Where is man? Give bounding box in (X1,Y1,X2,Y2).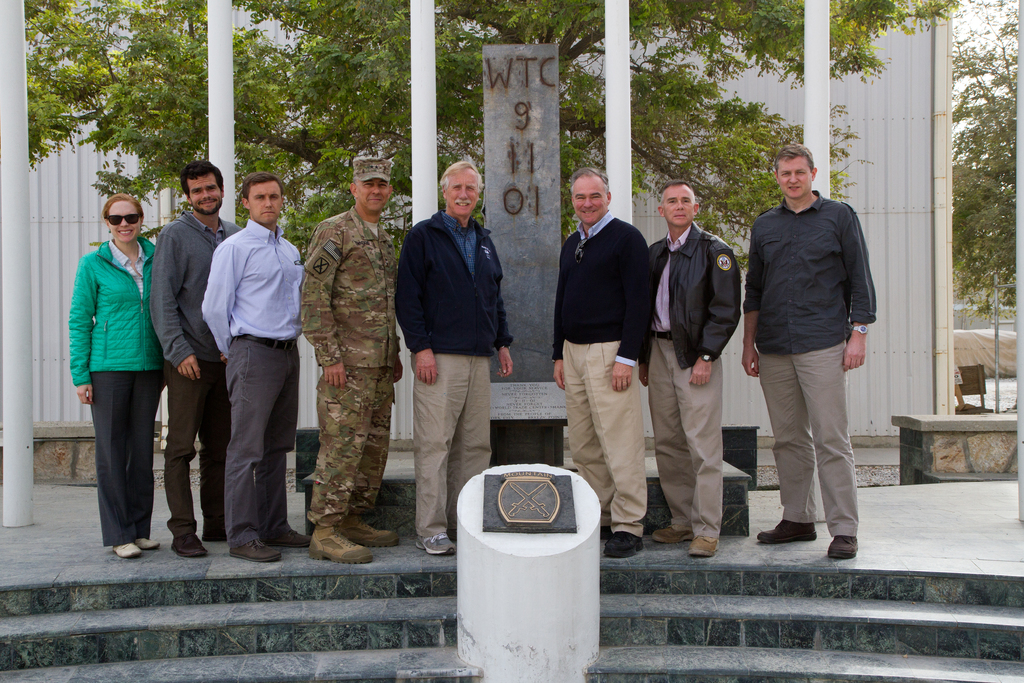
(735,143,875,562).
